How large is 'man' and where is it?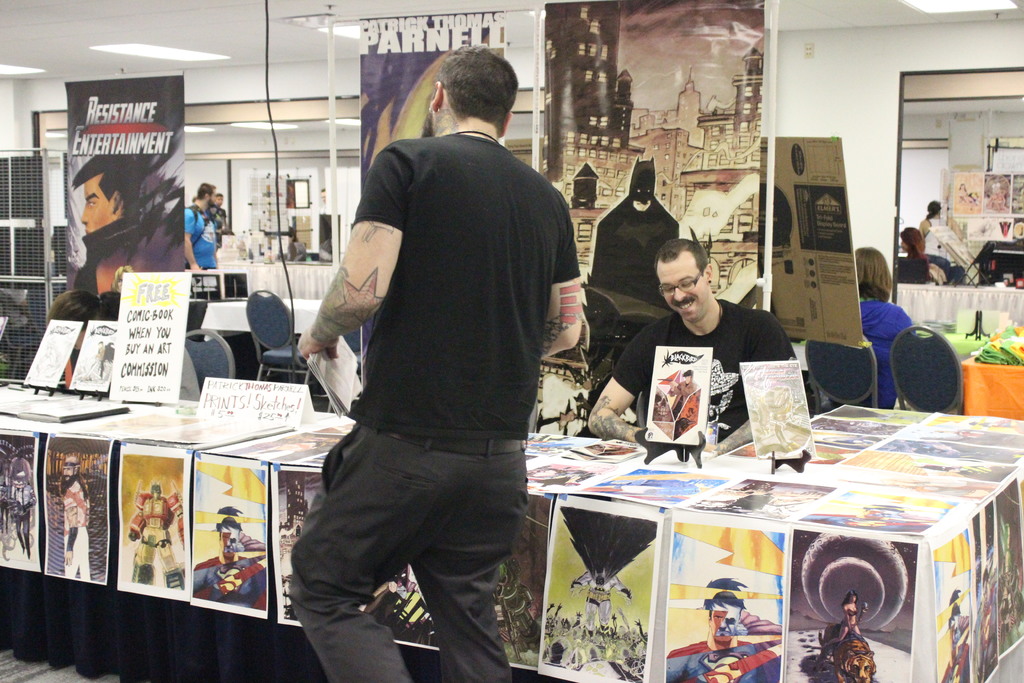
Bounding box: x1=666, y1=369, x2=700, y2=413.
